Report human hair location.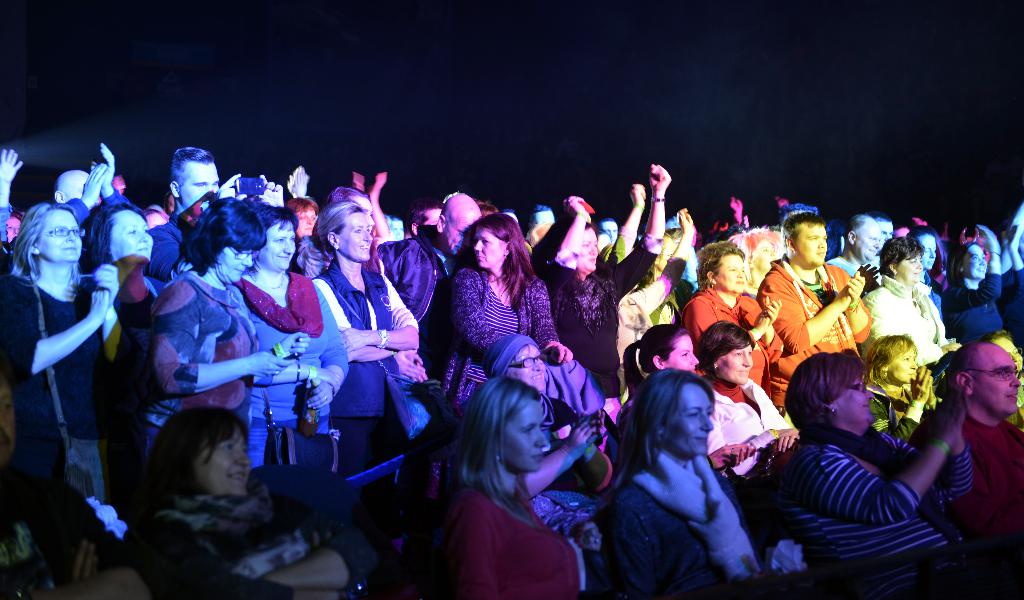
Report: (left=605, top=364, right=717, bottom=493).
